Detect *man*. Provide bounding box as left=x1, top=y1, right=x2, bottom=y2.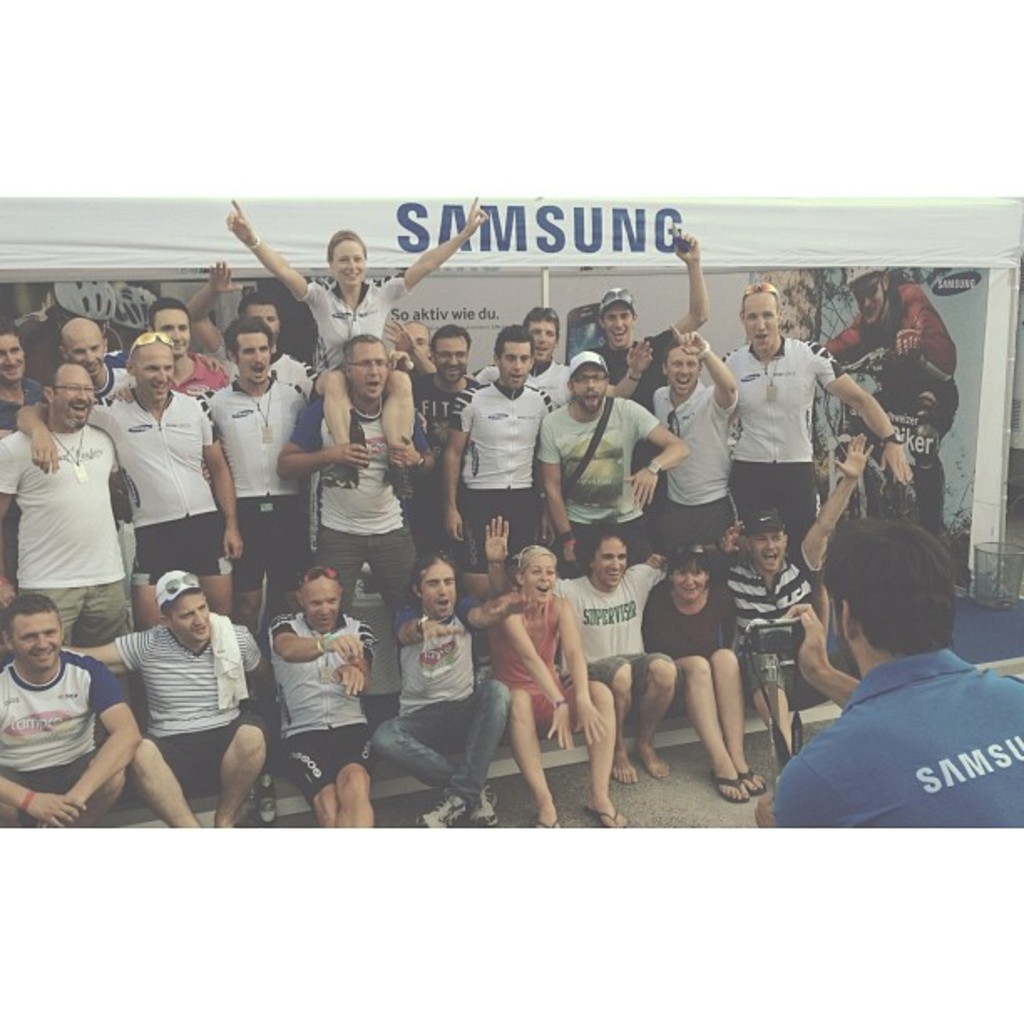
left=176, top=308, right=323, bottom=624.
